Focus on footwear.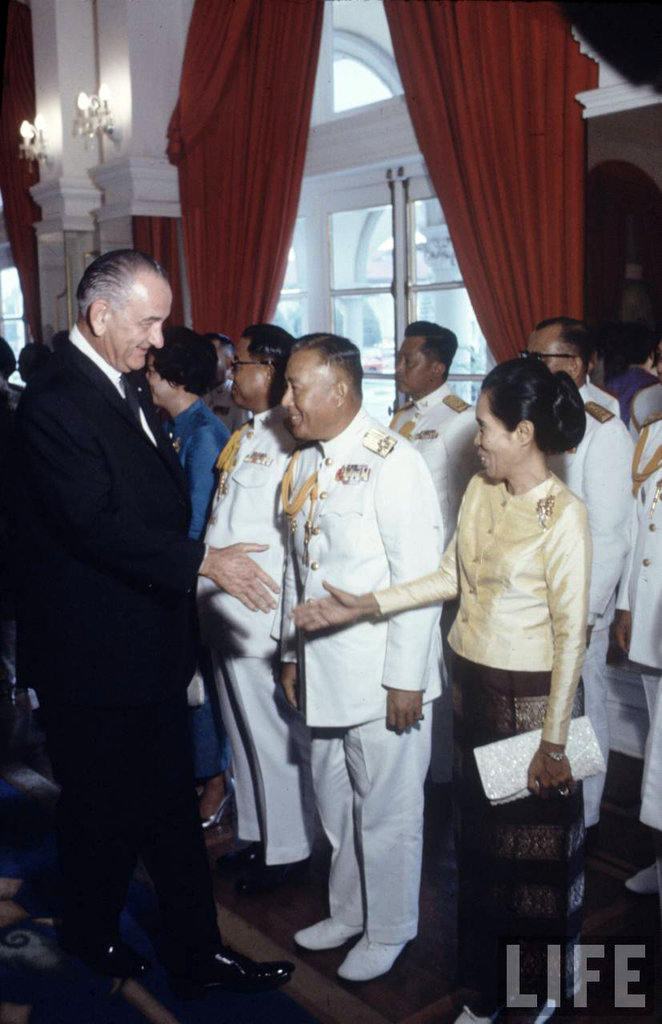
Focused at bbox=[338, 935, 403, 985].
